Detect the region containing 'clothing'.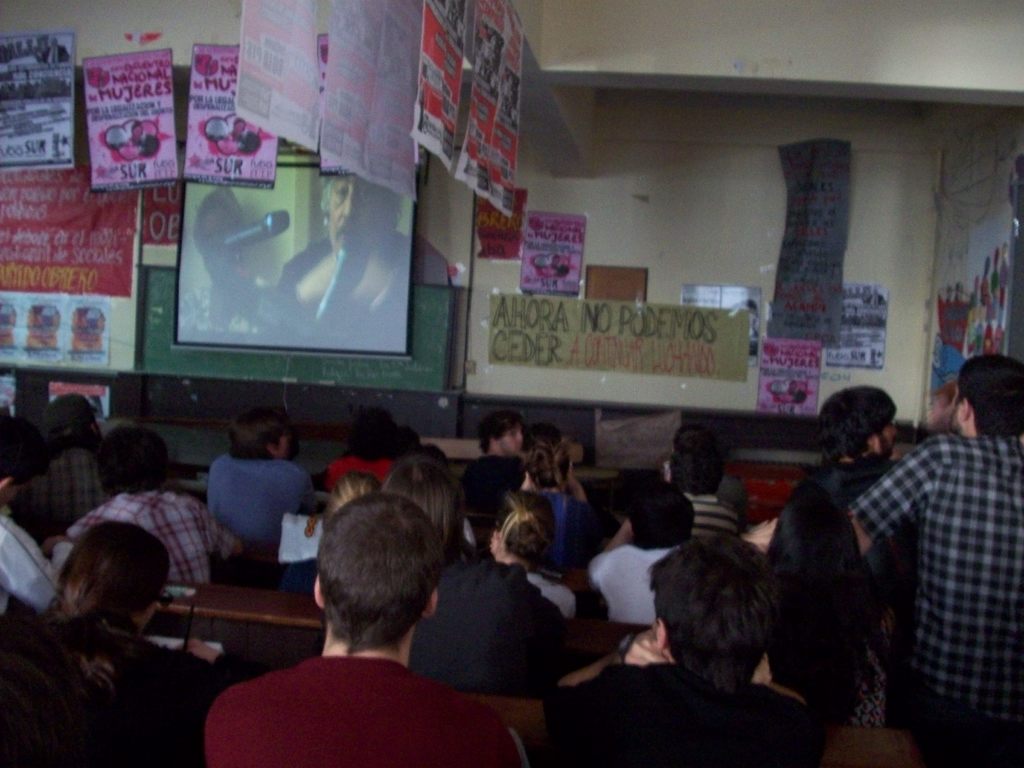
left=683, top=491, right=745, bottom=534.
